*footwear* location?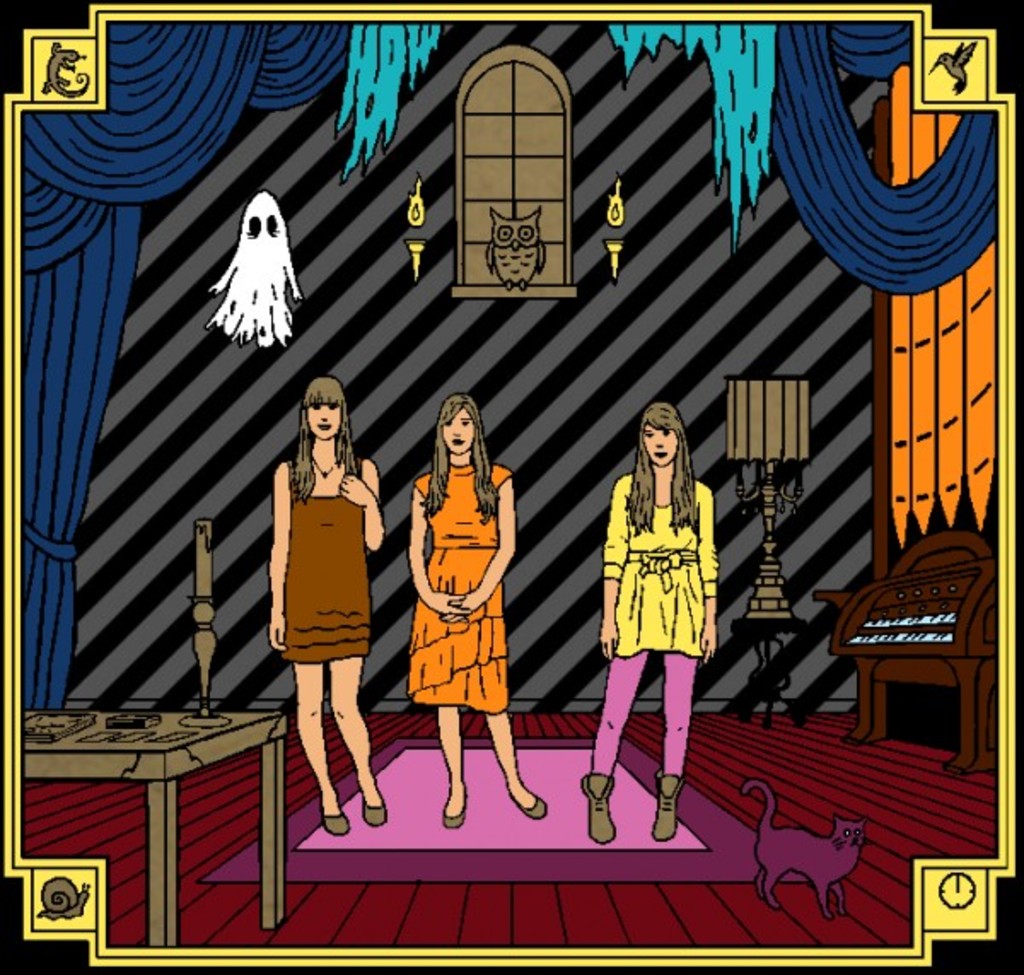
select_region(577, 774, 623, 844)
